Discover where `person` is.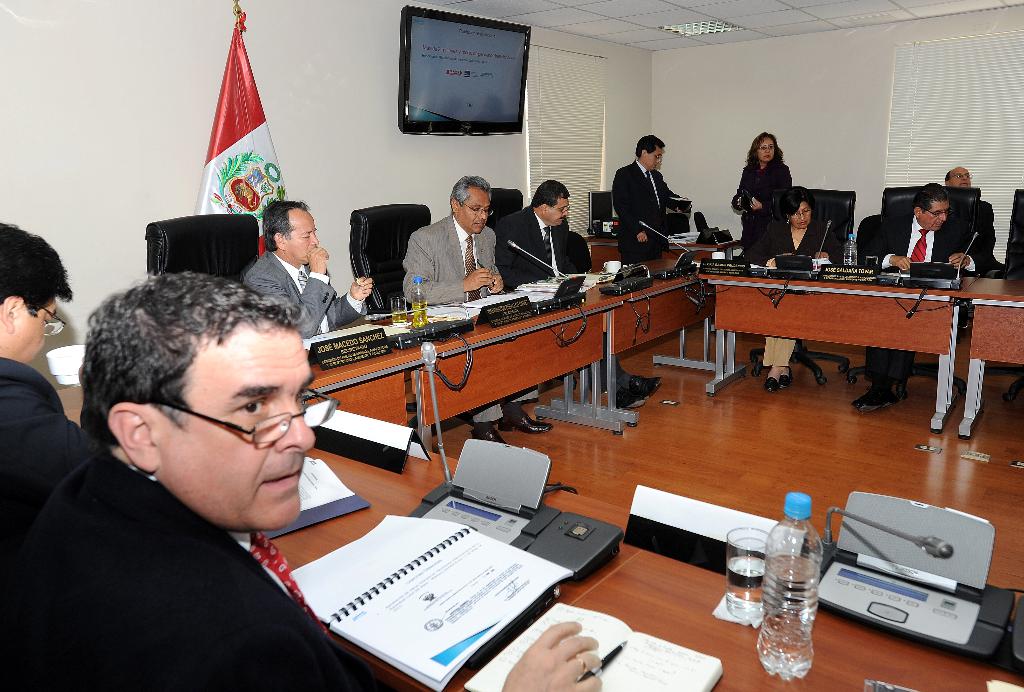
Discovered at (x1=400, y1=173, x2=551, y2=447).
